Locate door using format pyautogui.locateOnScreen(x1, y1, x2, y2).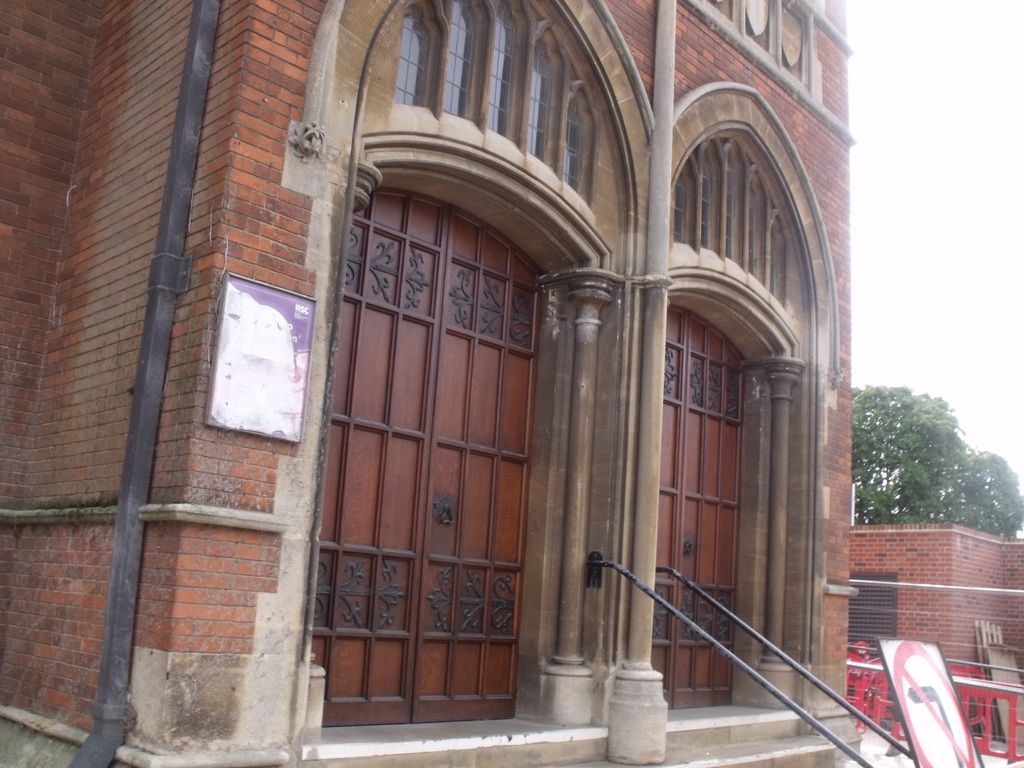
pyautogui.locateOnScreen(645, 305, 743, 708).
